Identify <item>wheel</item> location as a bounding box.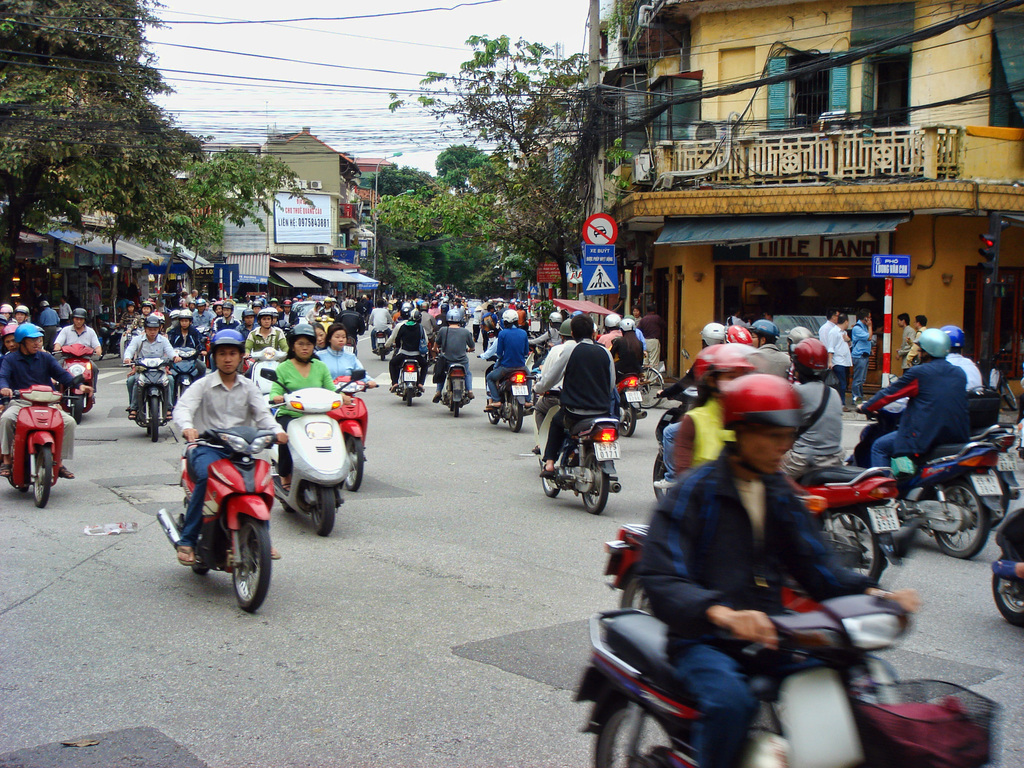
(x1=144, y1=397, x2=161, y2=442).
